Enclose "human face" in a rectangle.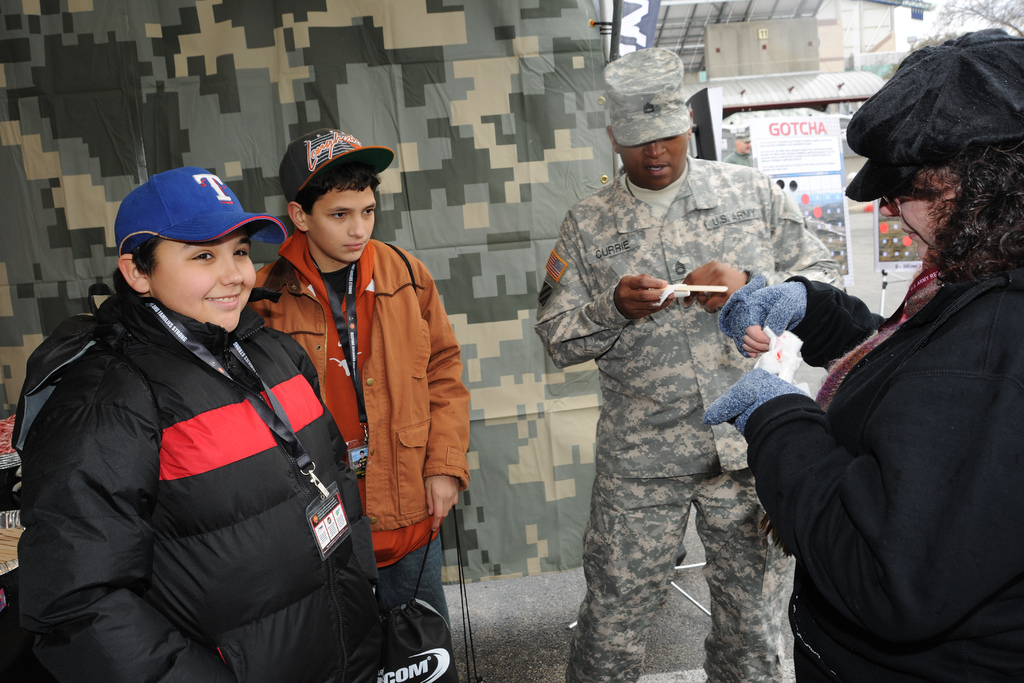
892/179/945/241.
